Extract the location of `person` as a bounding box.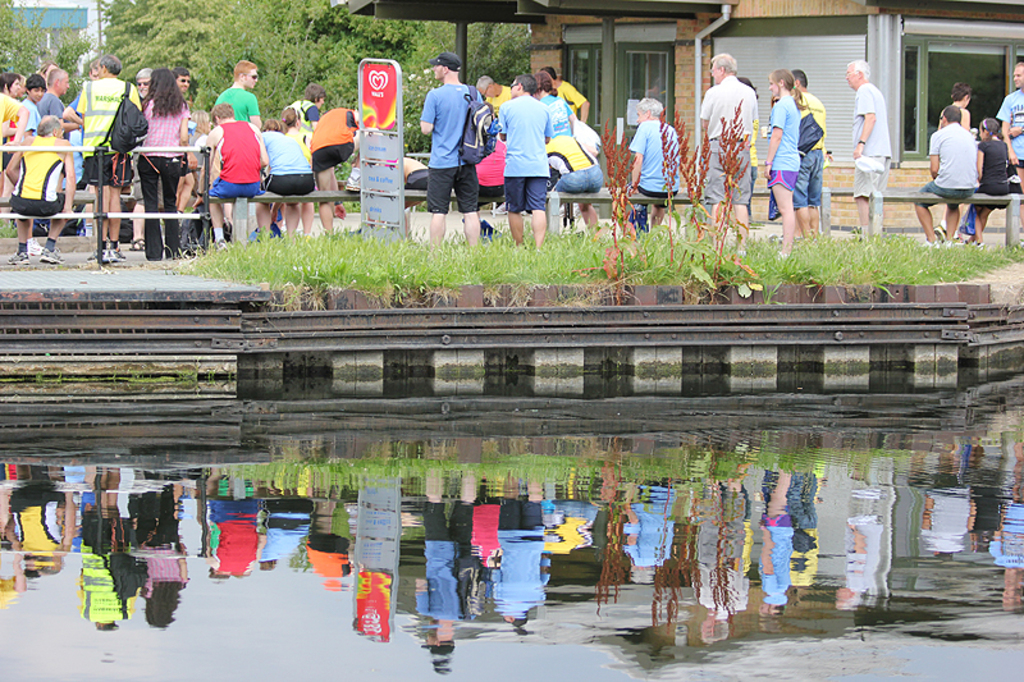
191 97 268 251.
